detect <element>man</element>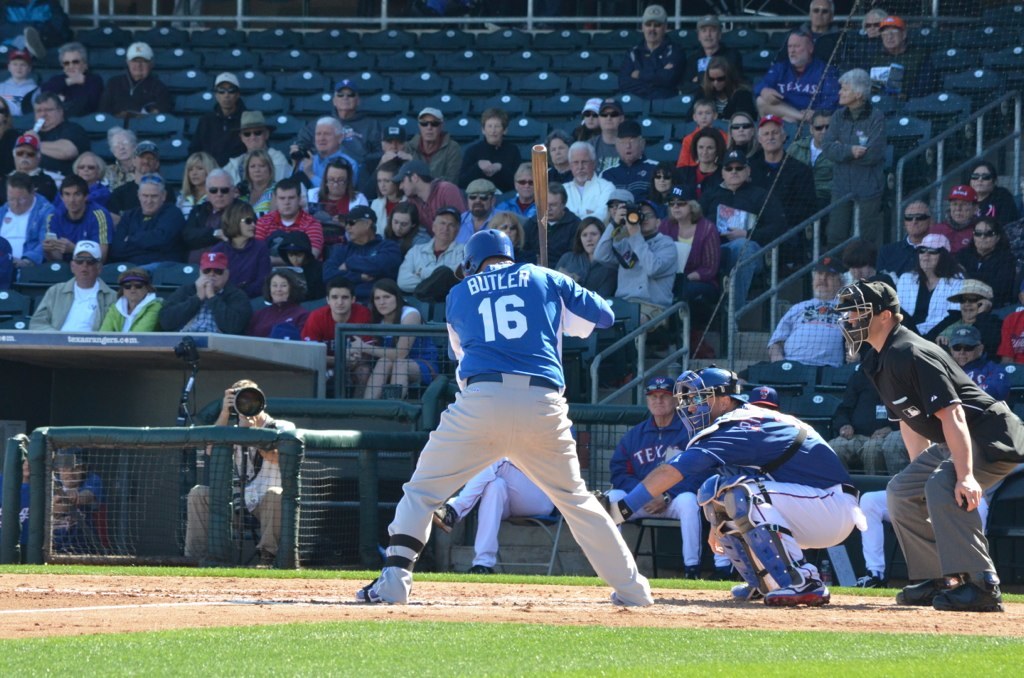
BBox(163, 254, 256, 333)
